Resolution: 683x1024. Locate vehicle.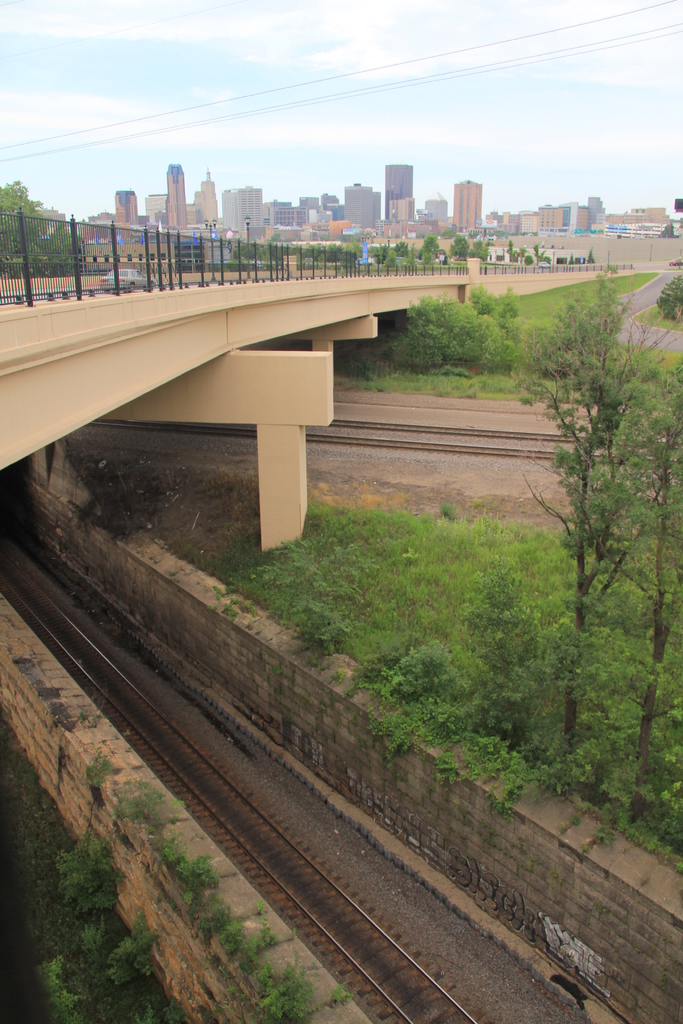
bbox=[87, 257, 164, 318].
